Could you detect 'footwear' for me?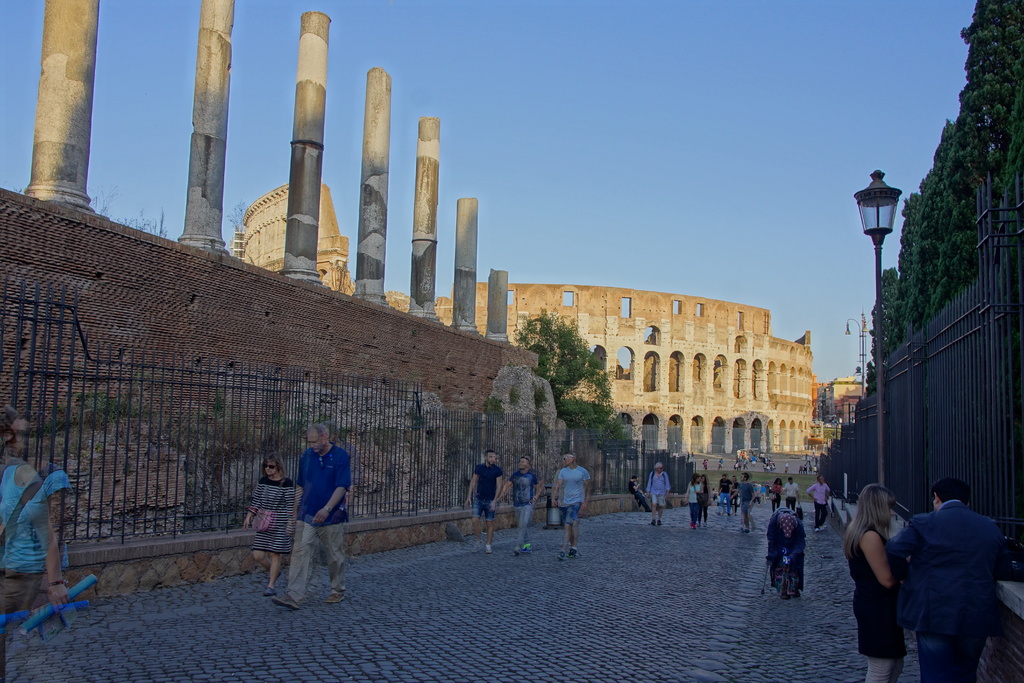
Detection result: detection(271, 586, 297, 608).
